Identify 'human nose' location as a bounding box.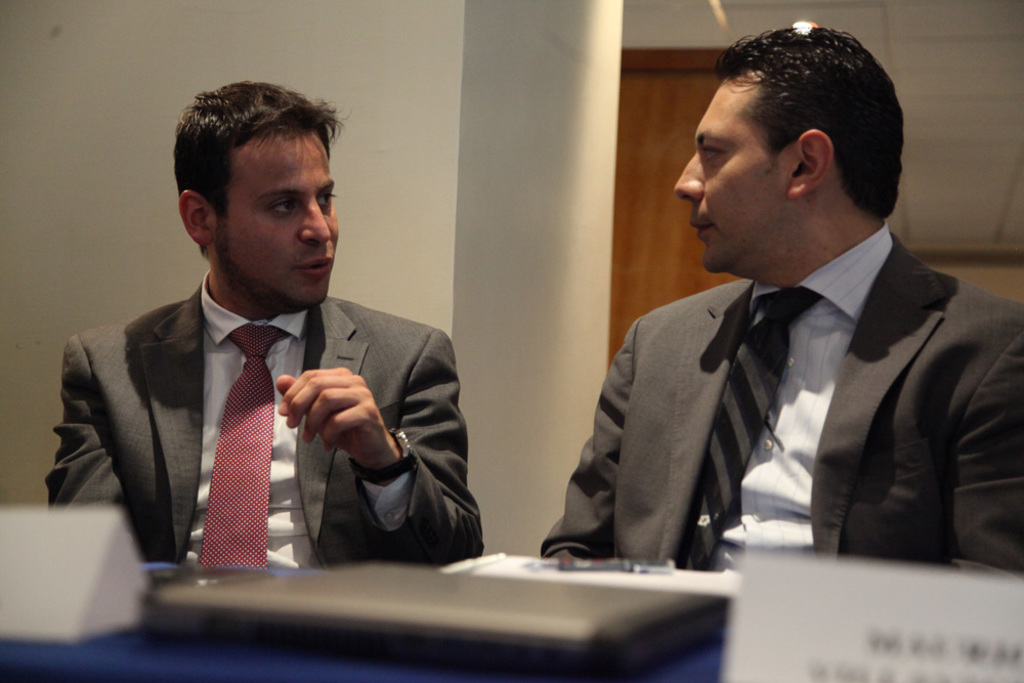
x1=298, y1=206, x2=336, y2=242.
